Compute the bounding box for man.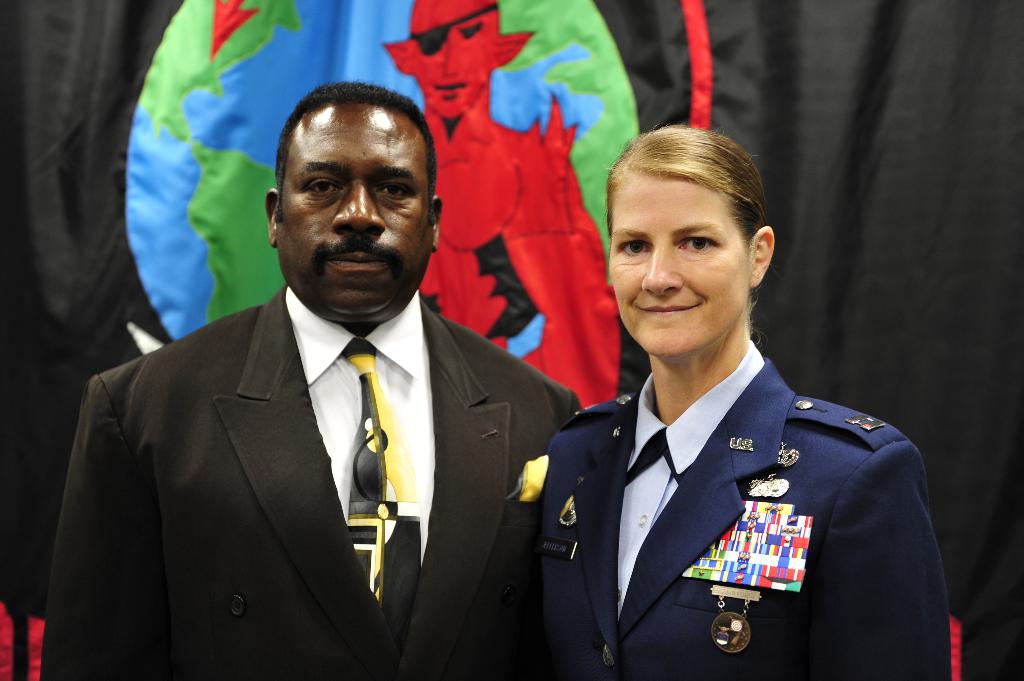
pyautogui.locateOnScreen(43, 85, 581, 680).
